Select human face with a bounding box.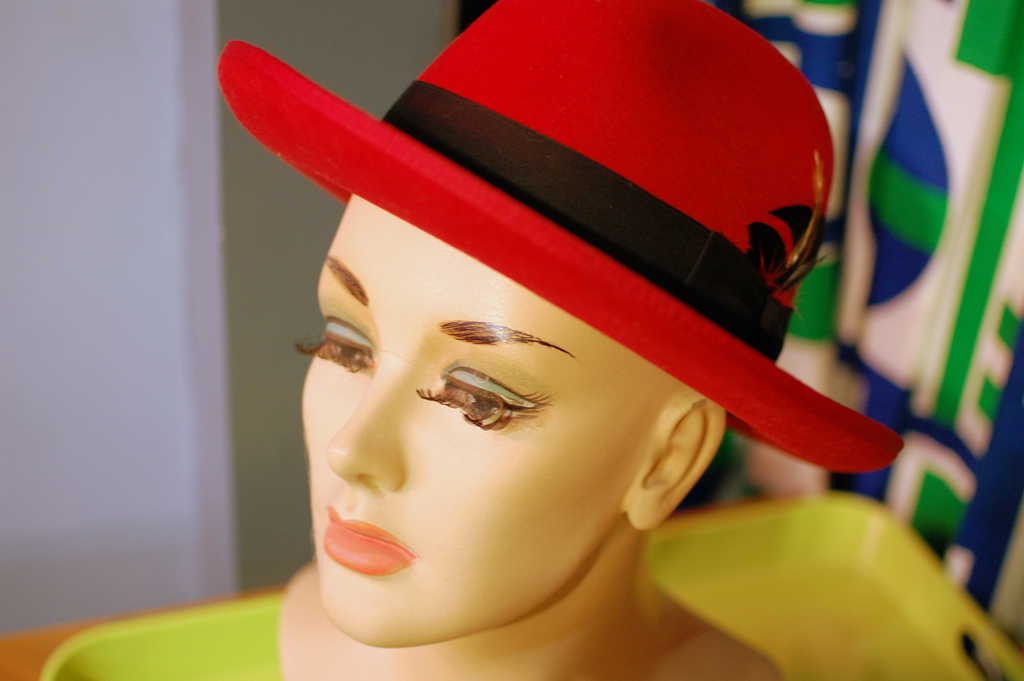
box=[301, 187, 671, 643].
